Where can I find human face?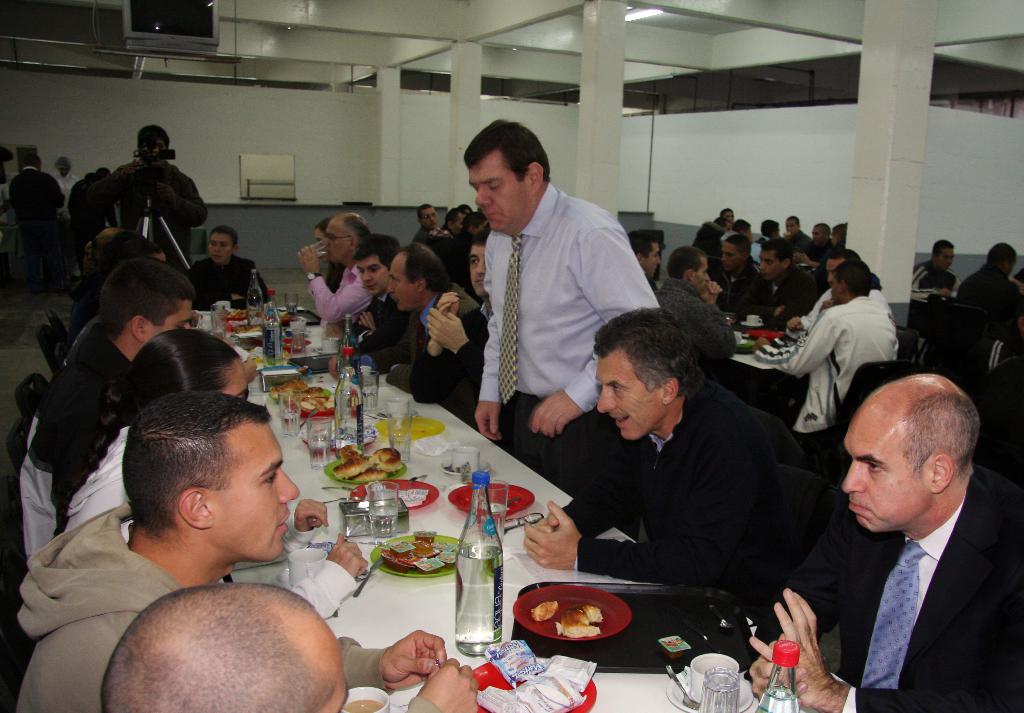
You can find it at pyautogui.locateOnScreen(936, 250, 954, 271).
